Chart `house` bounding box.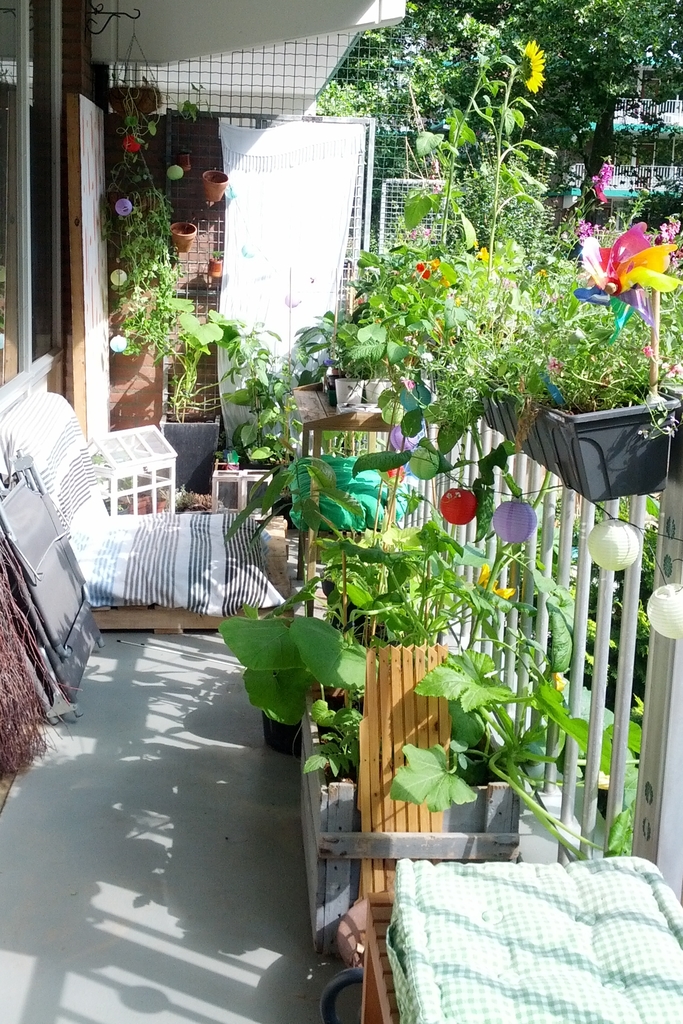
Charted: (left=0, top=0, right=408, bottom=804).
